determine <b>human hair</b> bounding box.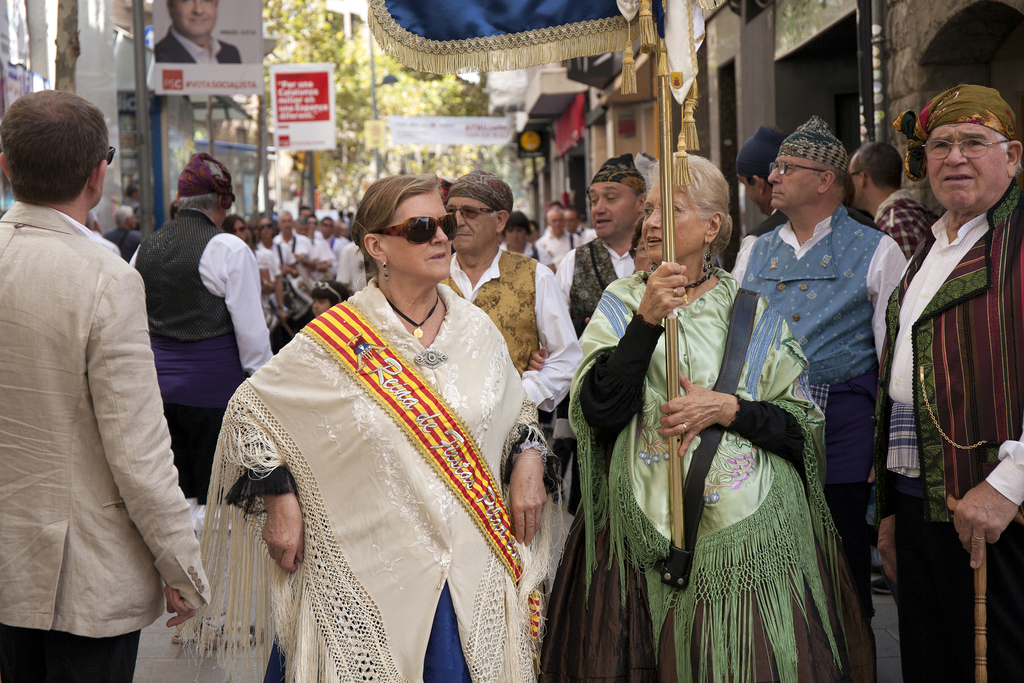
Determined: [x1=810, y1=162, x2=847, y2=201].
